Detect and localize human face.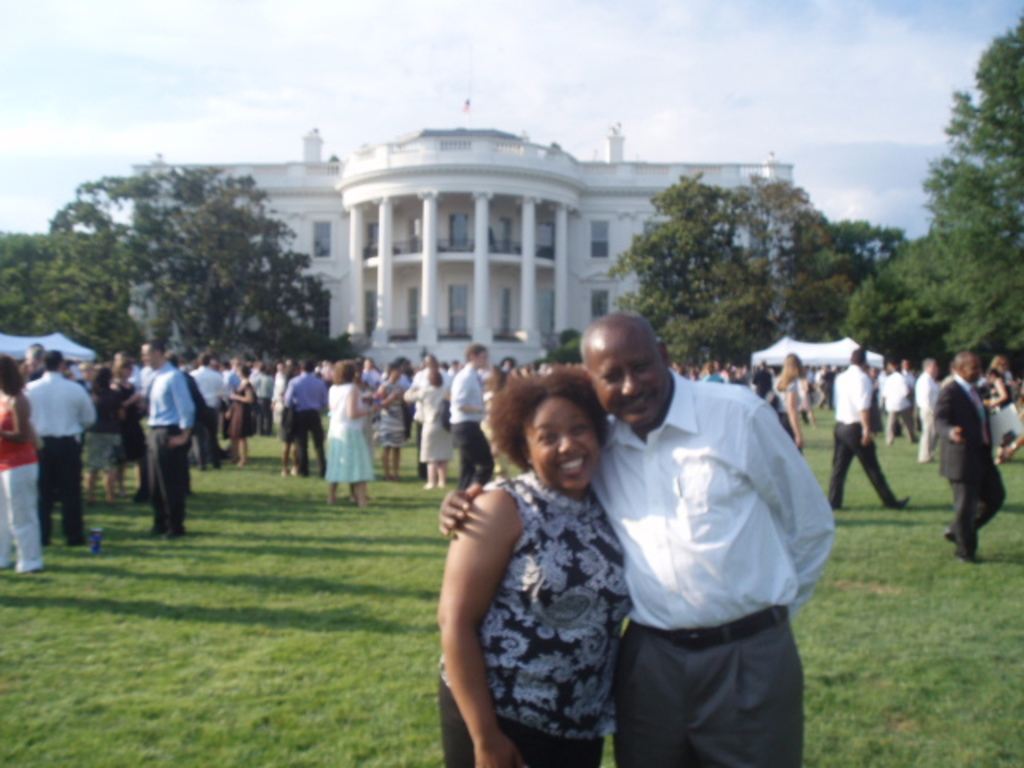
Localized at x1=528, y1=397, x2=606, y2=491.
